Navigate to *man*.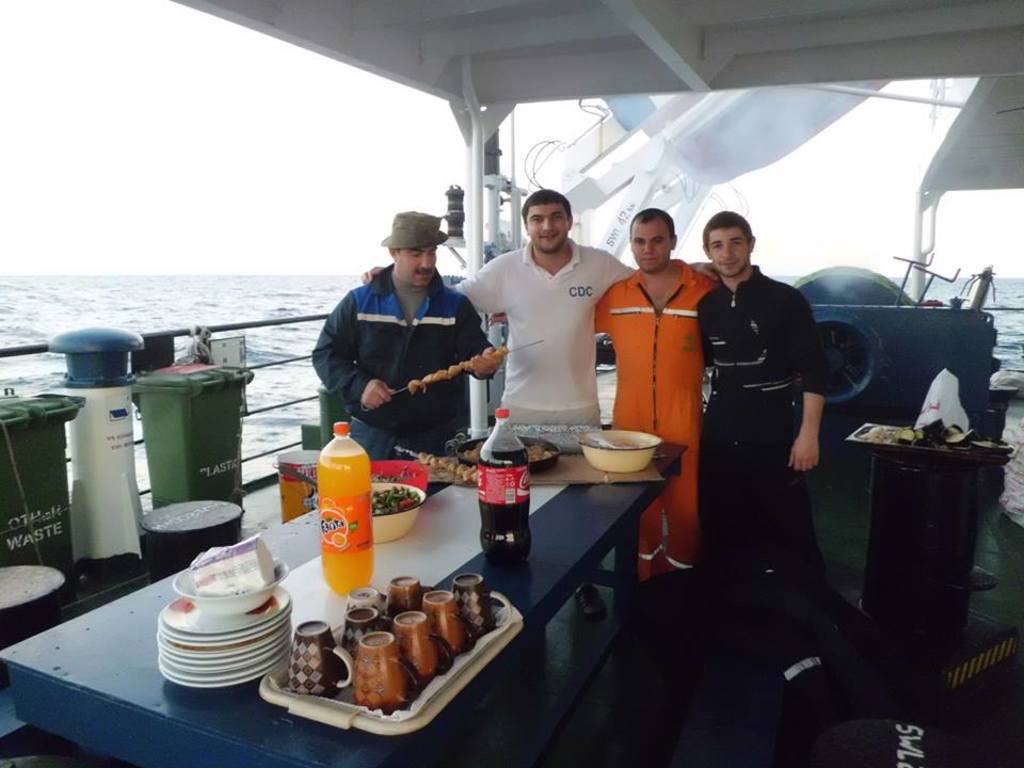
Navigation target: left=324, top=213, right=480, bottom=434.
